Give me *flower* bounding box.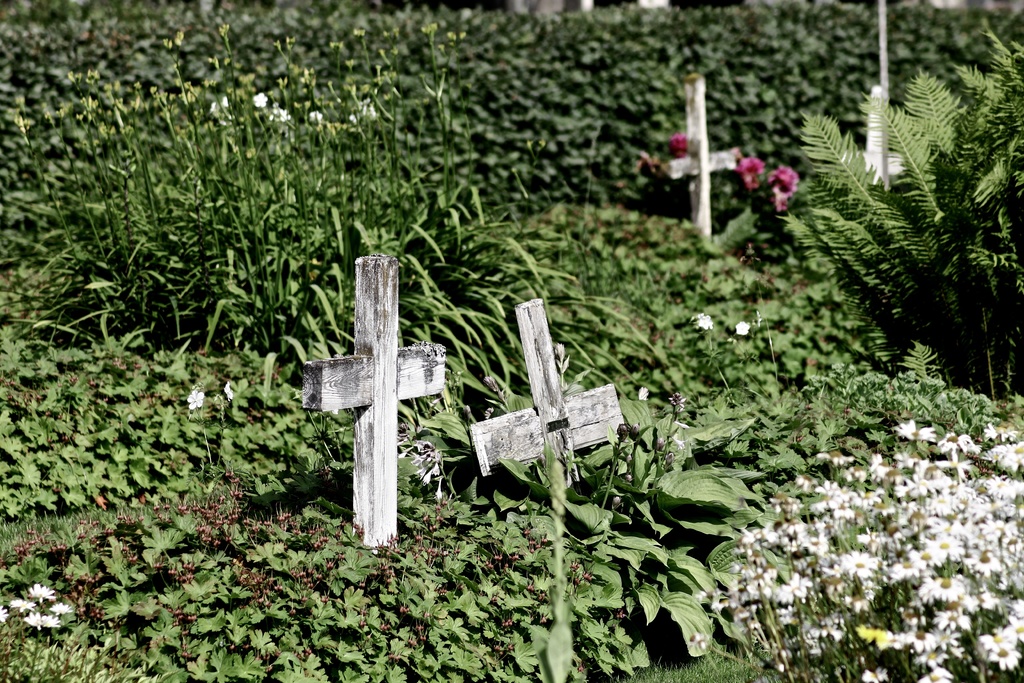
188,389,202,409.
